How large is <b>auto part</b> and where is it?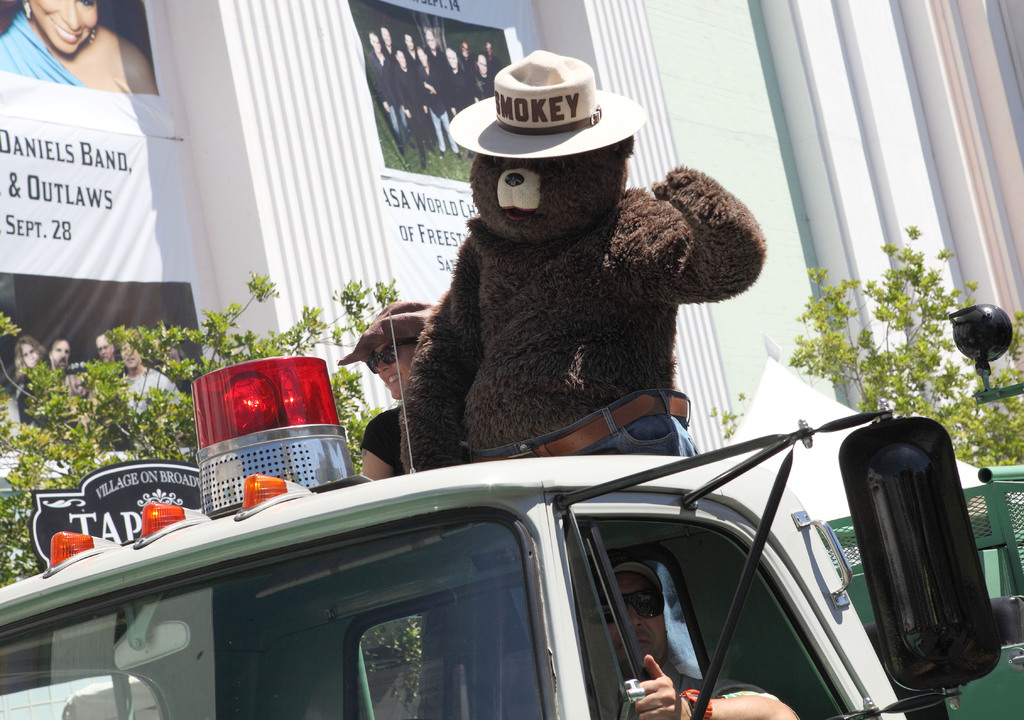
Bounding box: (849, 418, 980, 692).
